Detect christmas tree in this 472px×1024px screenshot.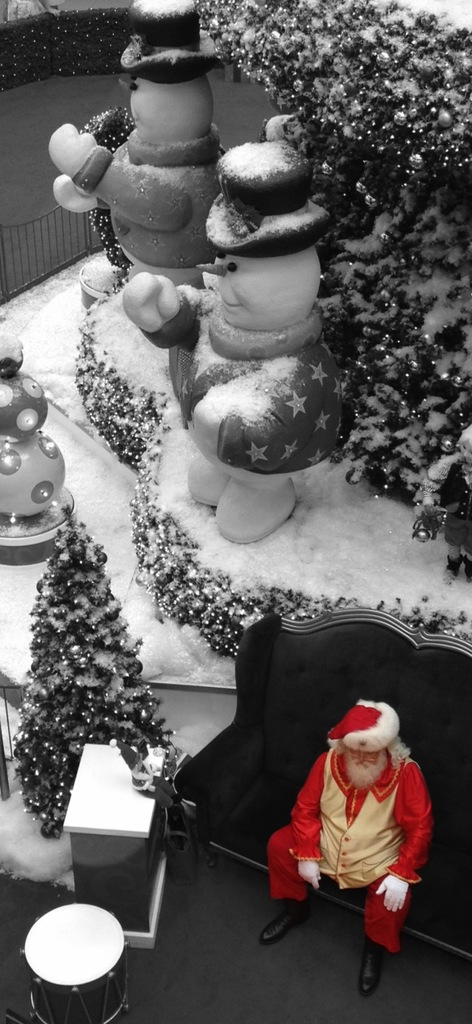
Detection: (184, 0, 471, 585).
